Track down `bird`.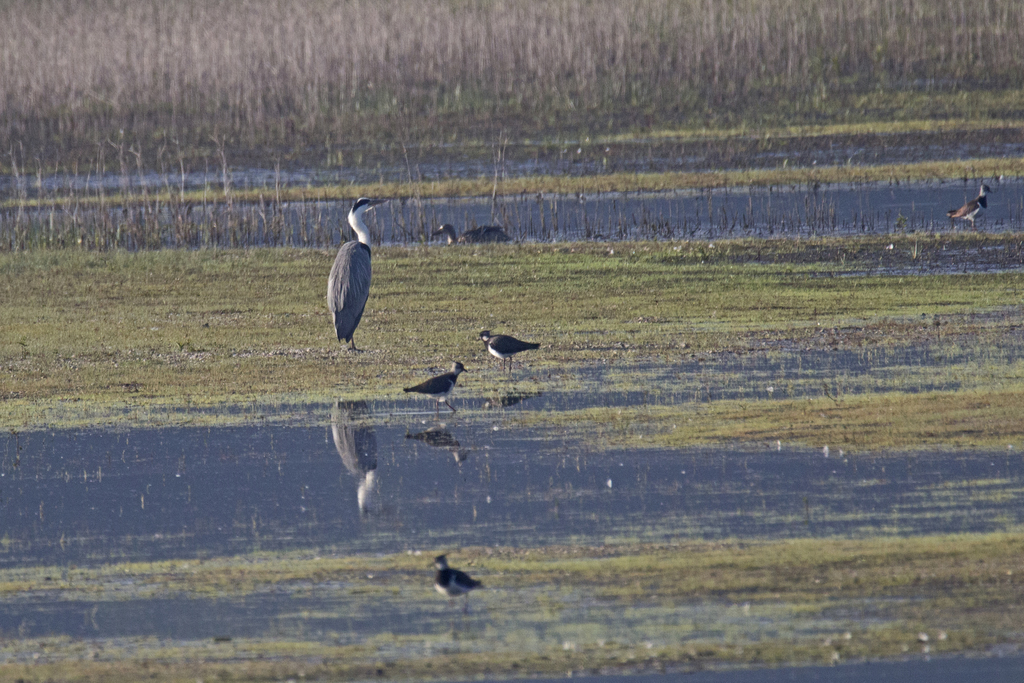
Tracked to {"left": 425, "top": 551, "right": 484, "bottom": 614}.
